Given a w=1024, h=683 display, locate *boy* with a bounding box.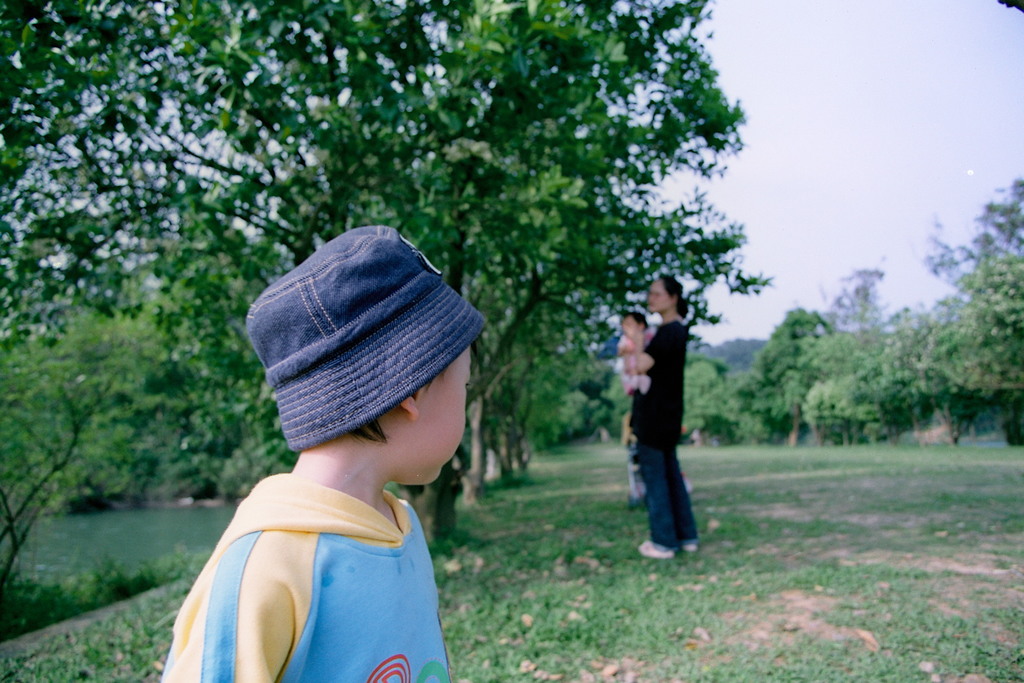
Located: [138, 274, 497, 682].
